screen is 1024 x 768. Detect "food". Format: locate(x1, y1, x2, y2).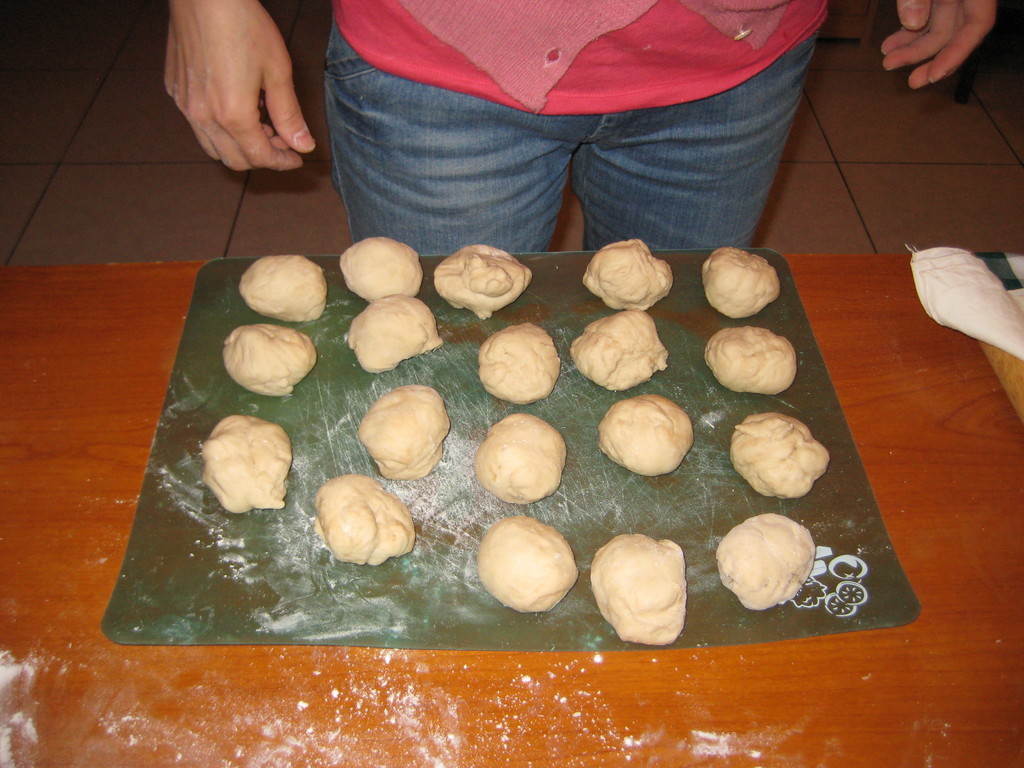
locate(474, 410, 567, 505).
